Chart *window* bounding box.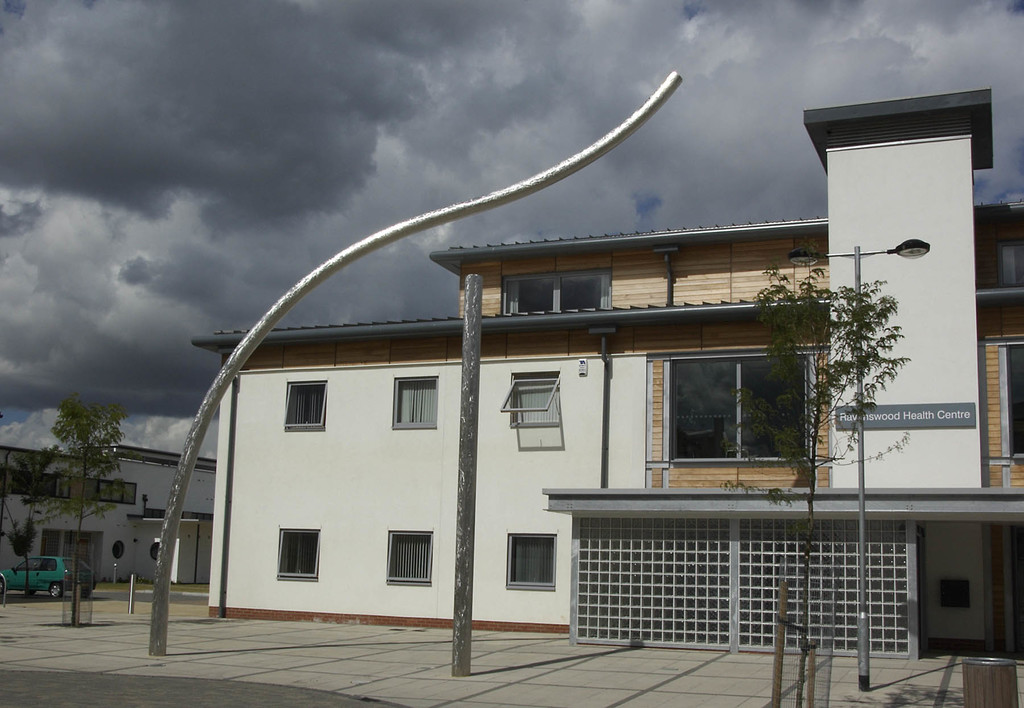
Charted: [504, 269, 609, 310].
